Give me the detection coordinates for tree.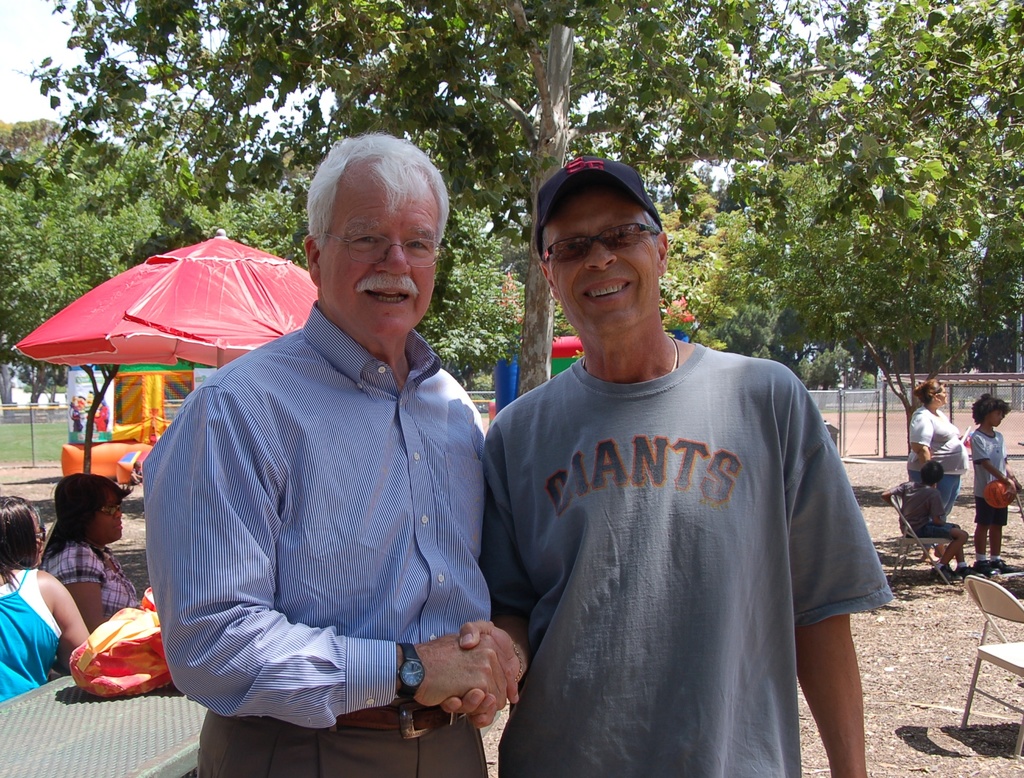
region(971, 140, 1023, 384).
